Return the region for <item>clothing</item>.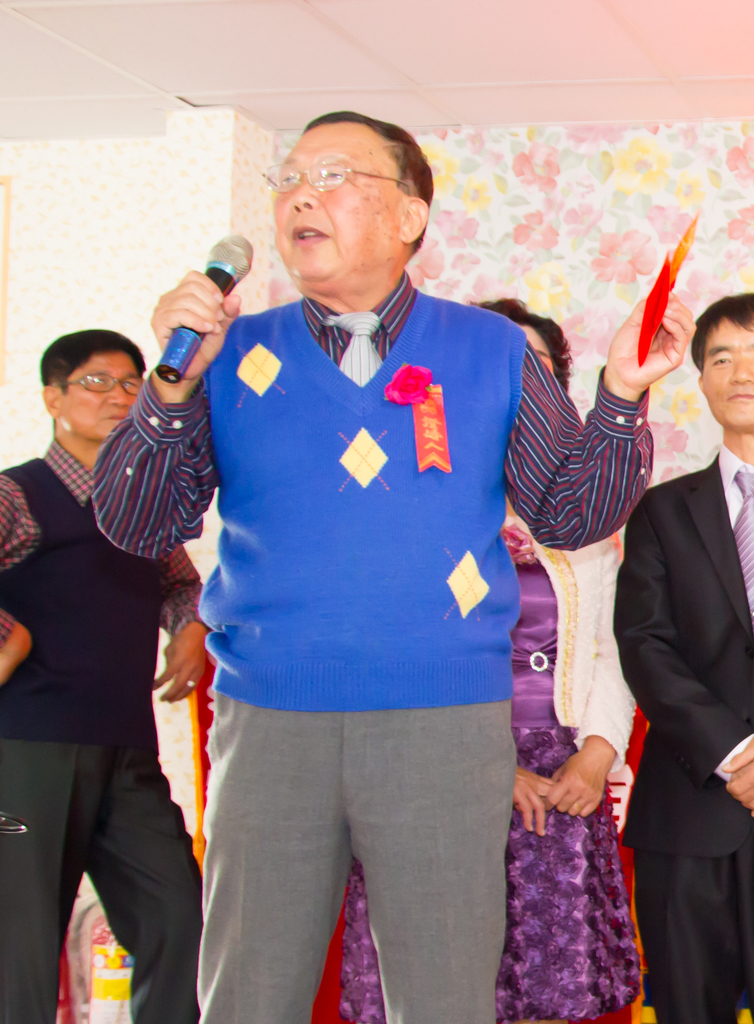
(x1=342, y1=531, x2=648, y2=1012).
